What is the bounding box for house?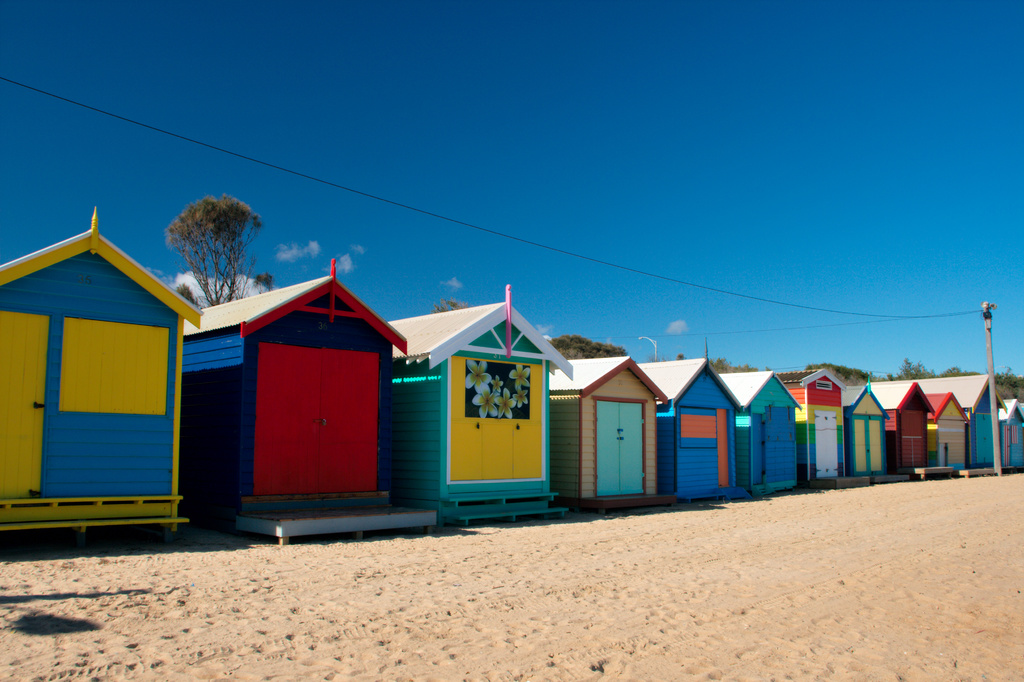
detection(620, 353, 737, 492).
